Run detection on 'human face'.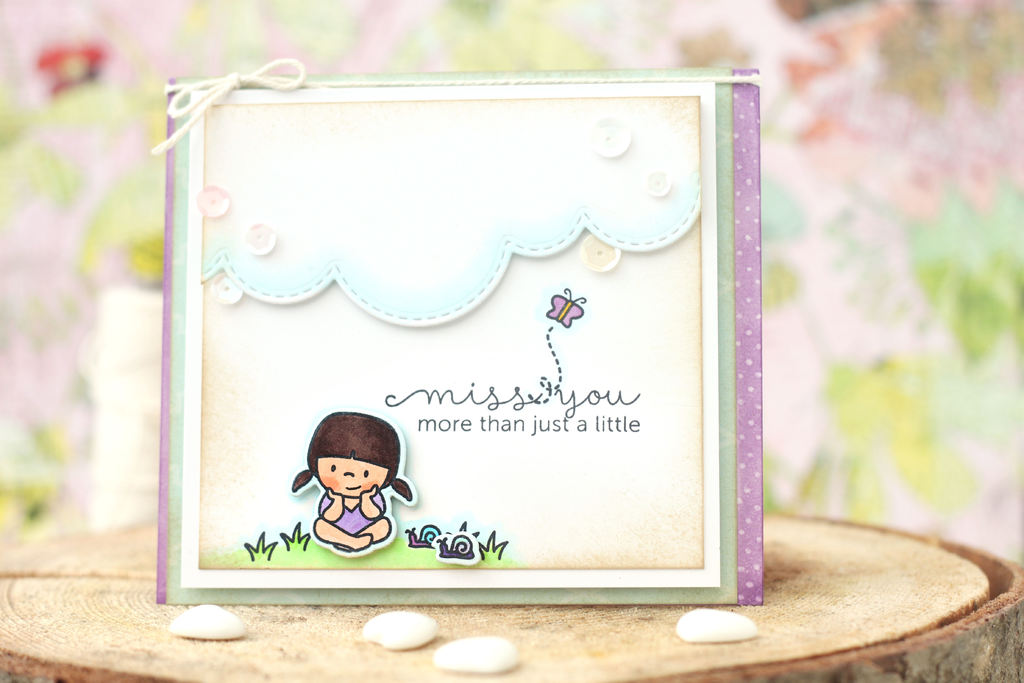
Result: (left=317, top=457, right=390, bottom=499).
